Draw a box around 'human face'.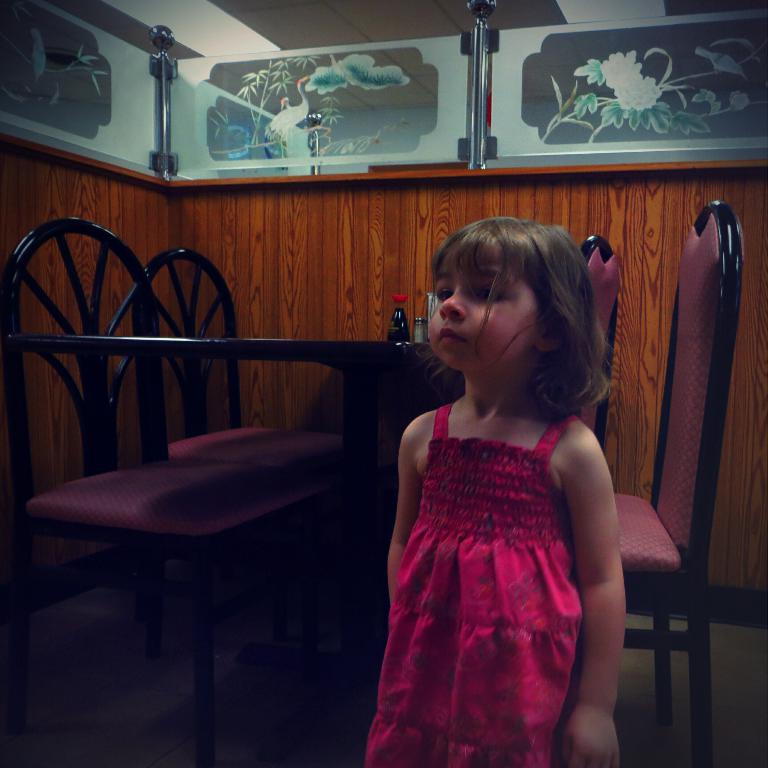
l=432, t=283, r=567, b=382.
